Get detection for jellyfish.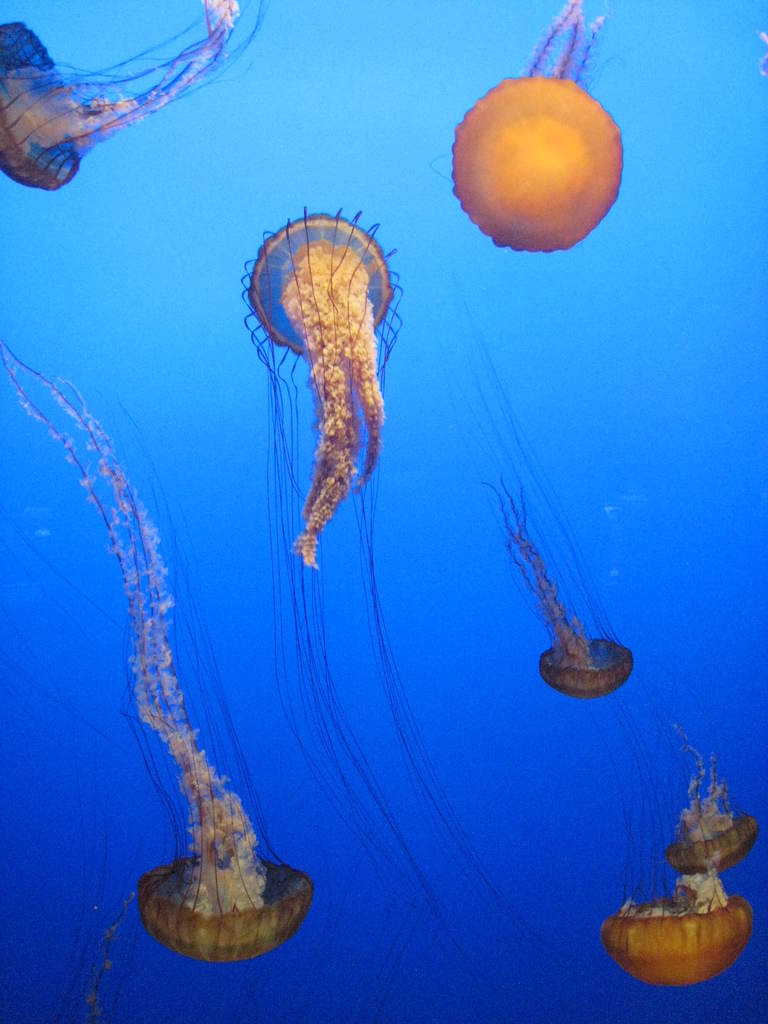
Detection: BBox(237, 204, 408, 573).
